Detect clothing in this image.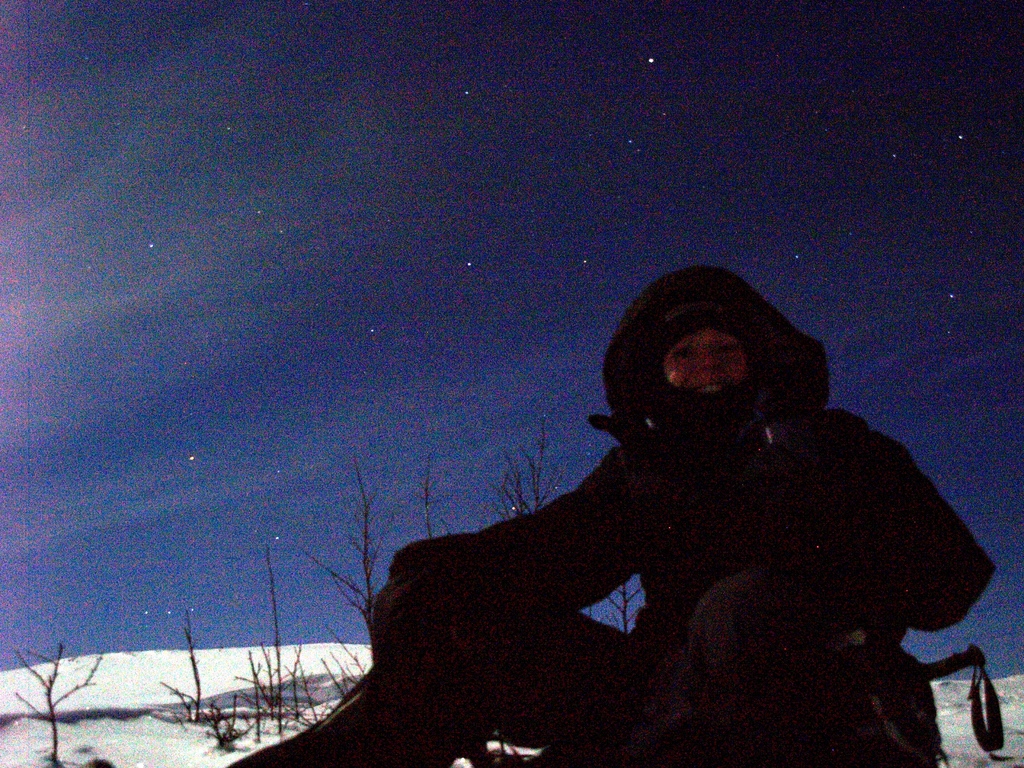
Detection: <bbox>372, 318, 1002, 754</bbox>.
